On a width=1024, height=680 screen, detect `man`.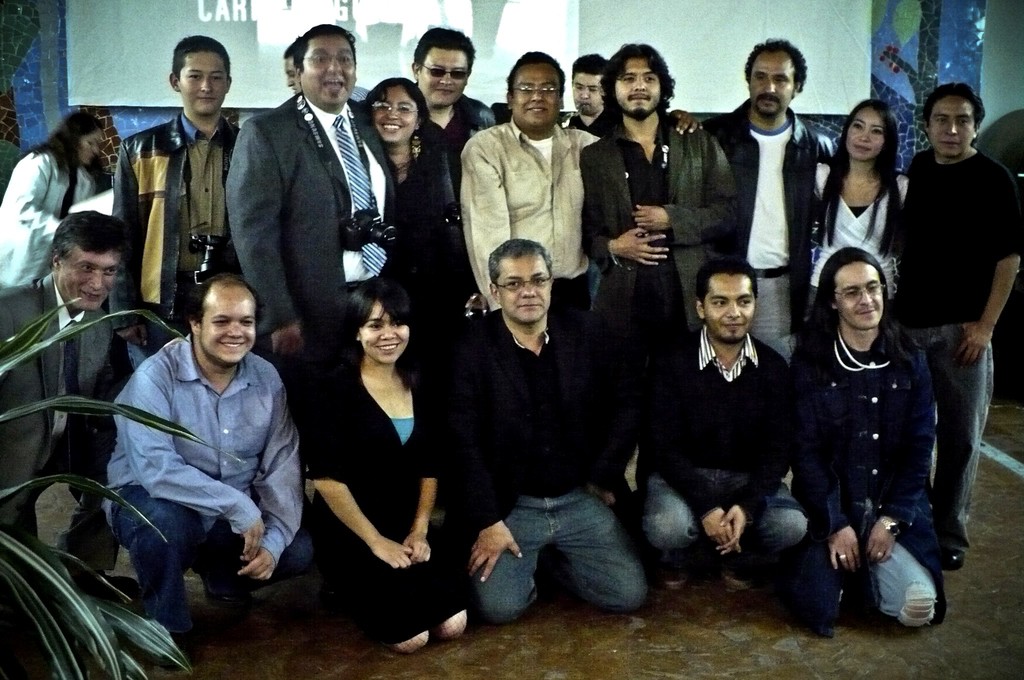
pyautogui.locateOnScreen(641, 254, 812, 592).
